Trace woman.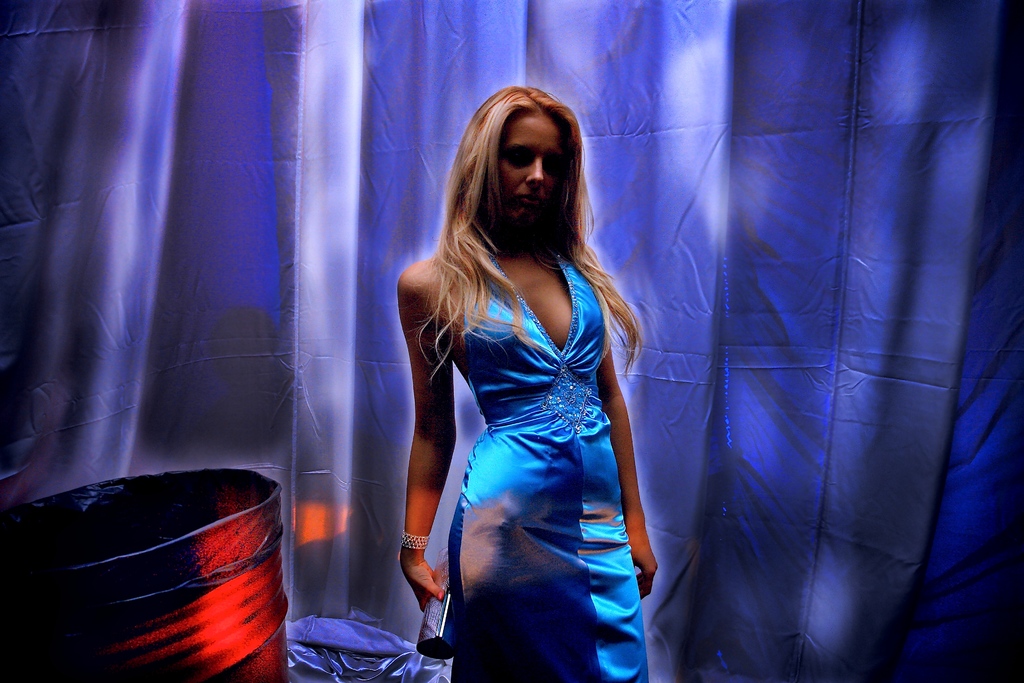
Traced to box(376, 85, 668, 655).
